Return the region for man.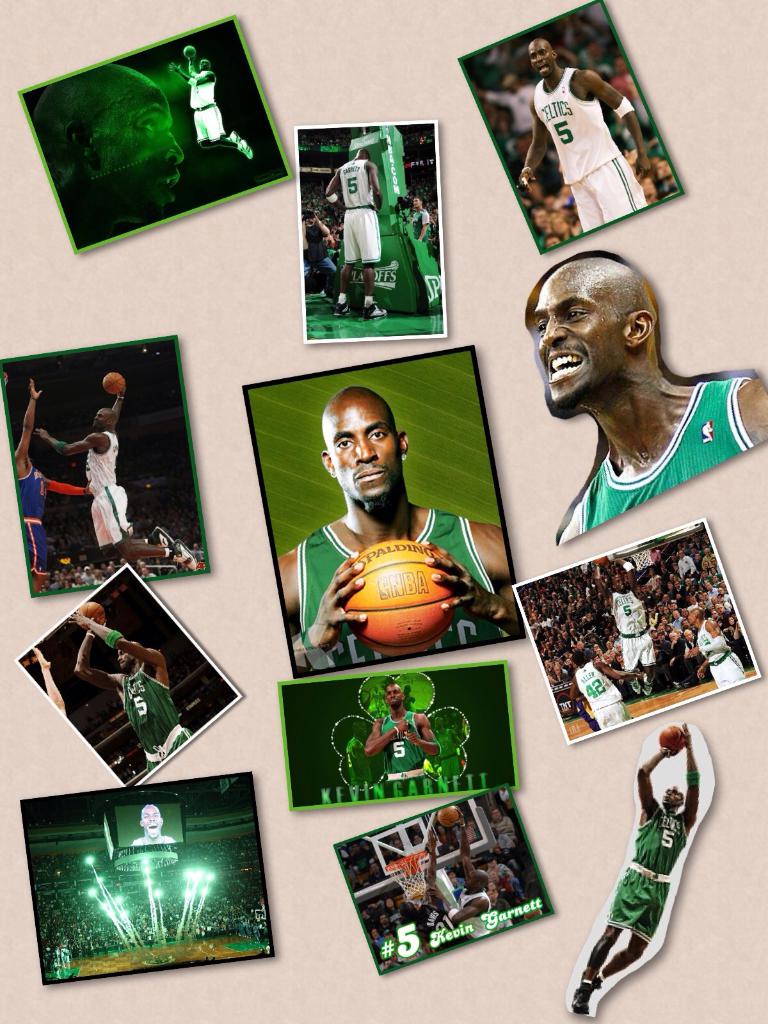
bbox=(67, 611, 196, 771).
